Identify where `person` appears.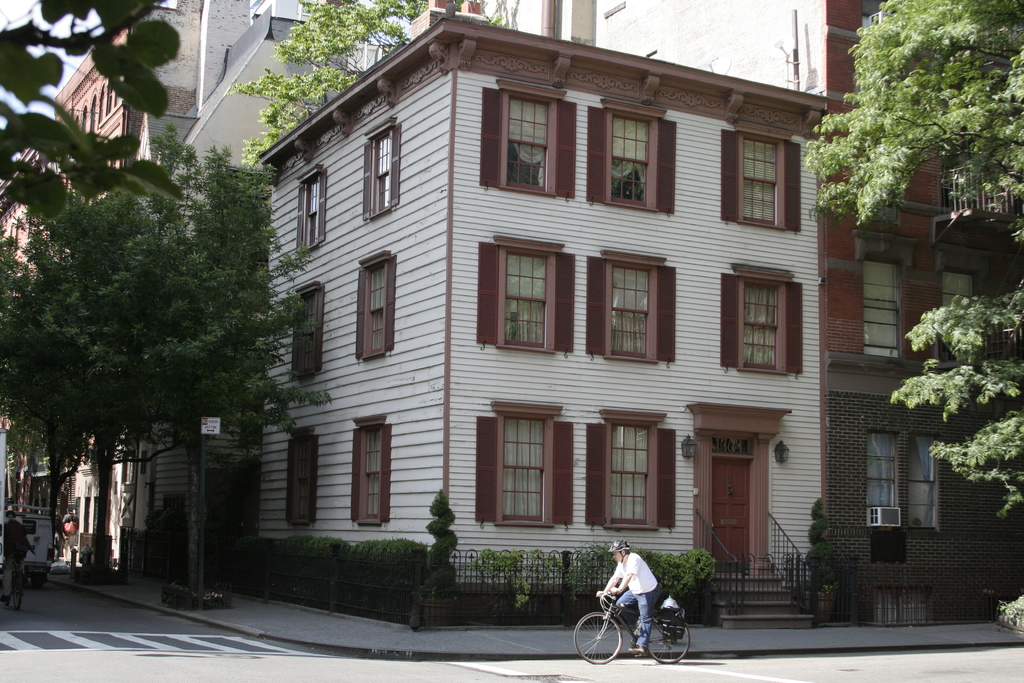
Appears at 598:539:660:658.
